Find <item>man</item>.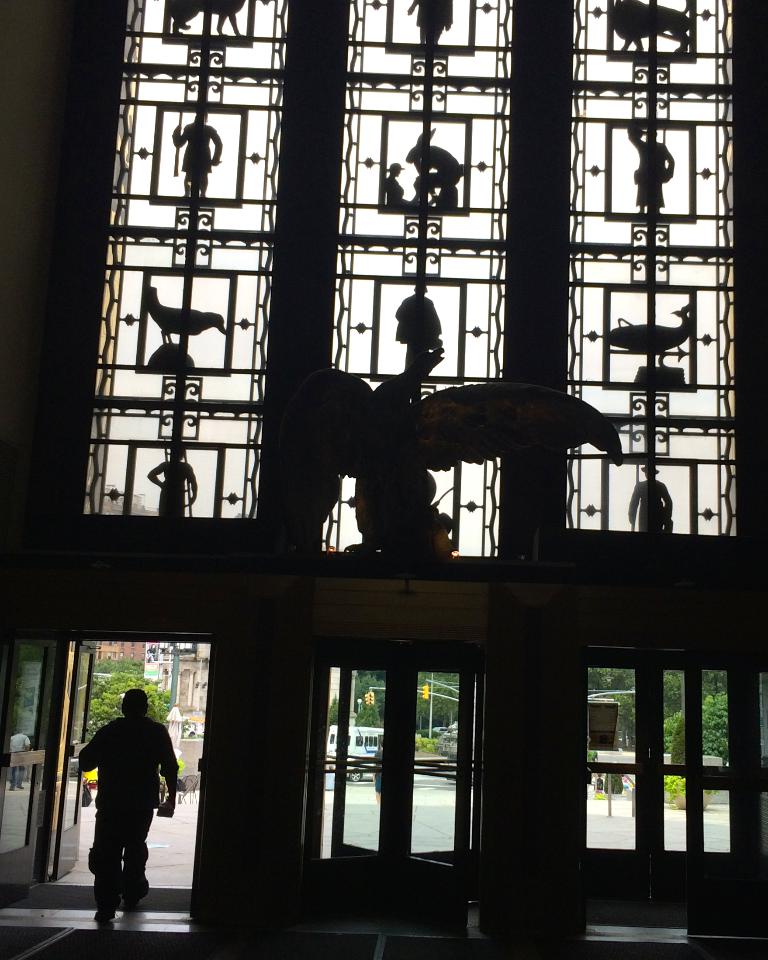
locate(629, 125, 674, 214).
